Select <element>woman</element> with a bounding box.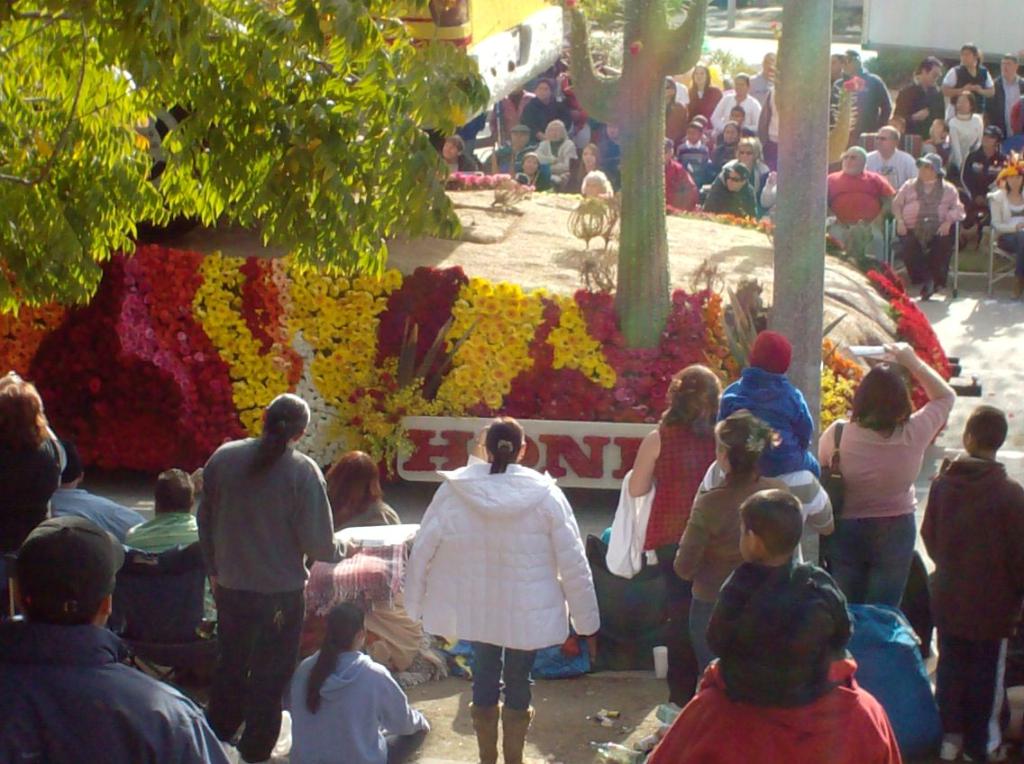
713, 75, 758, 130.
